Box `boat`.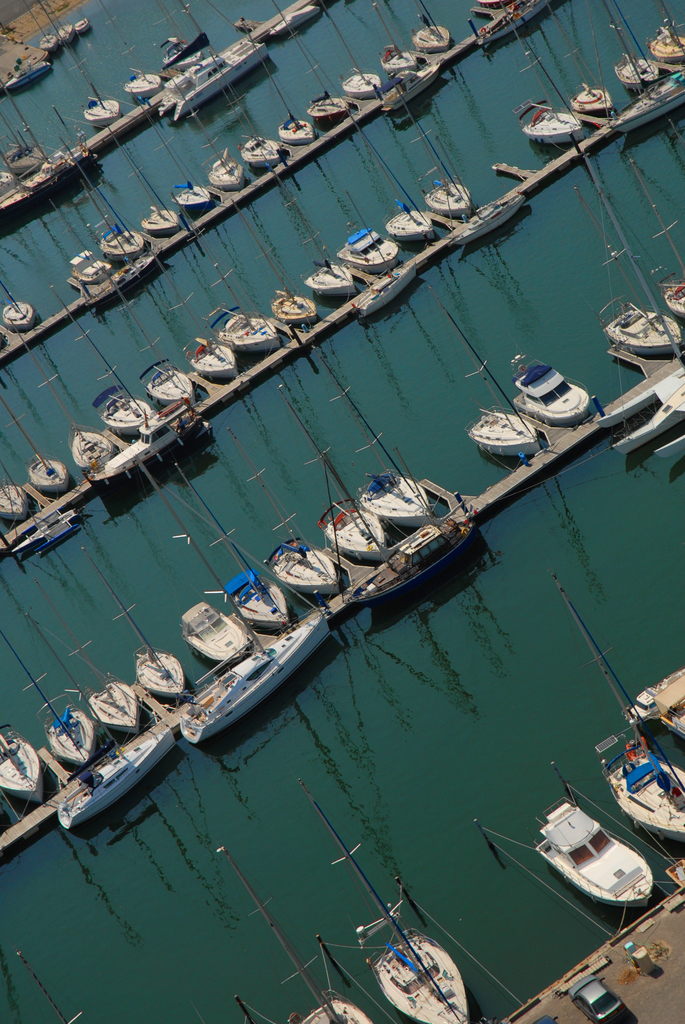
BBox(281, 385, 386, 560).
